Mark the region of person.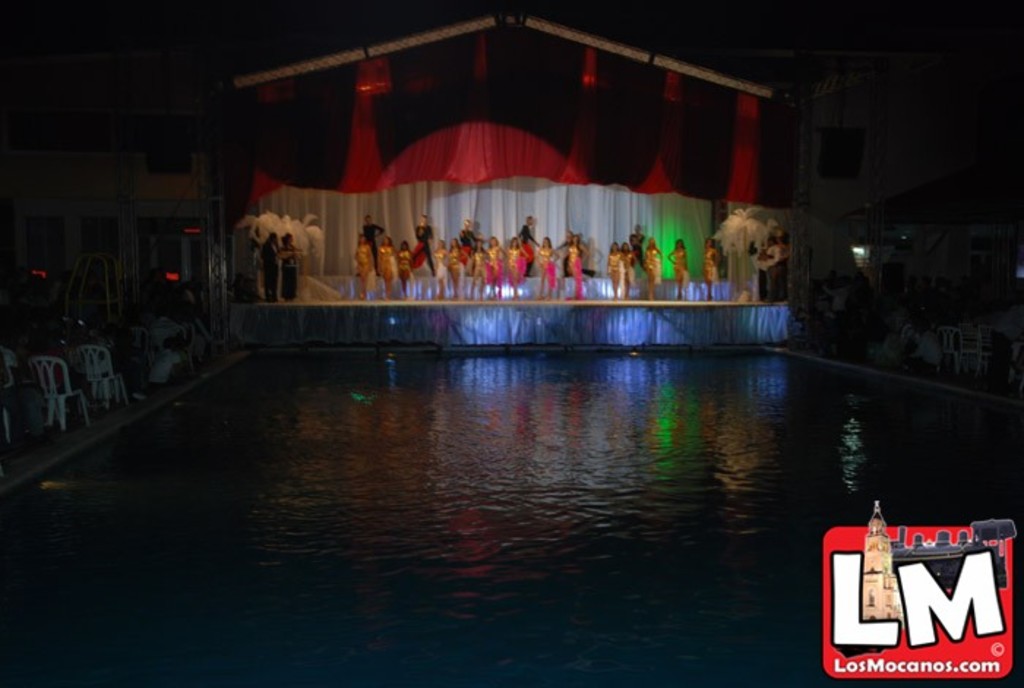
Region: rect(607, 236, 620, 288).
